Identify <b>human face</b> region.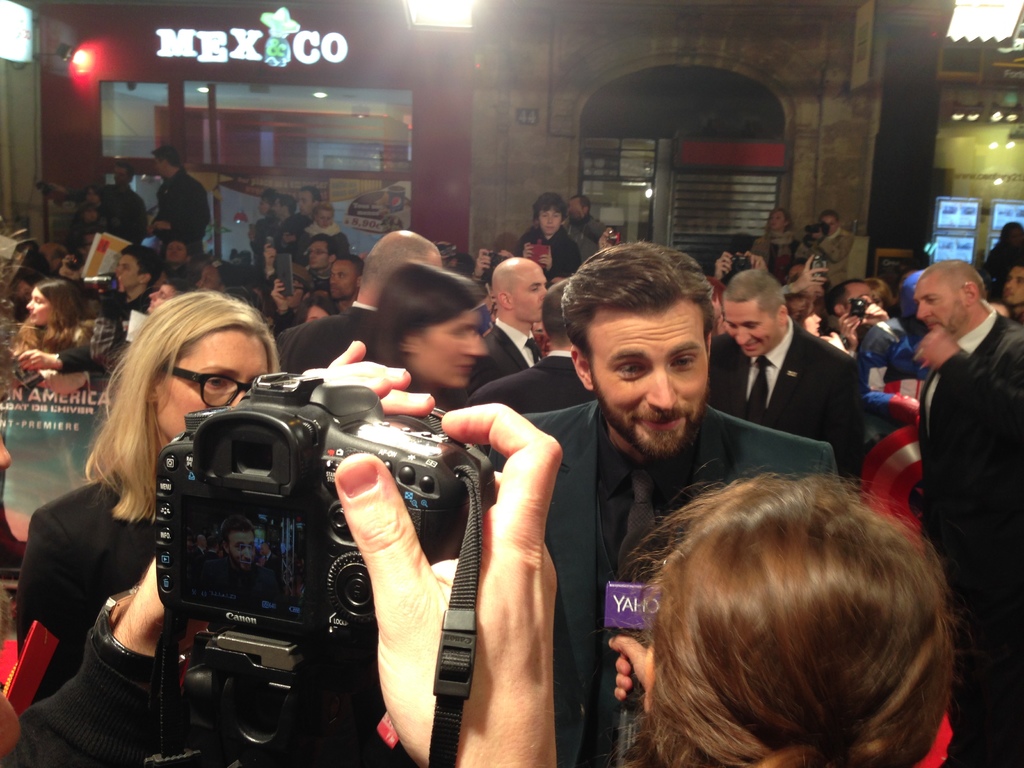
Region: {"left": 509, "top": 261, "right": 546, "bottom": 323}.
